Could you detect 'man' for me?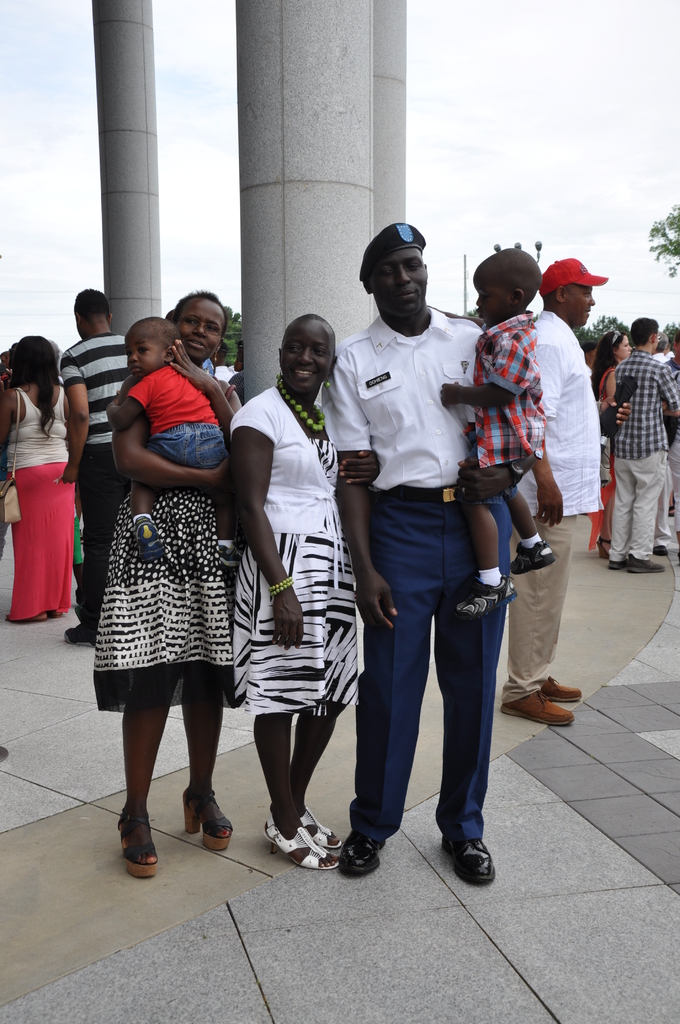
Detection result: detection(604, 315, 679, 576).
